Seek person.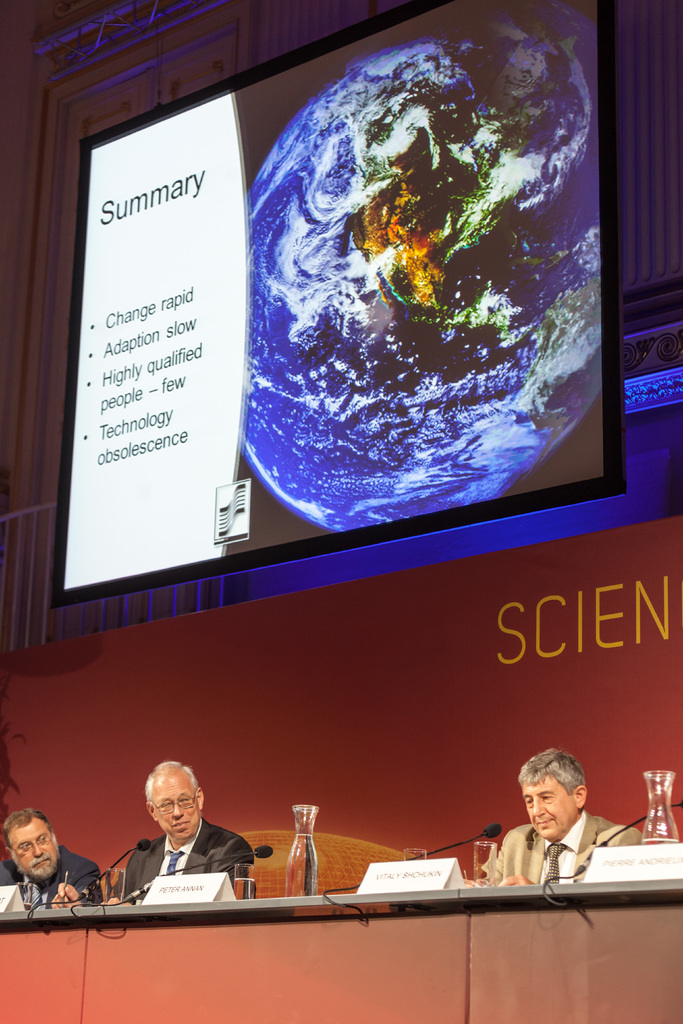
l=115, t=764, r=255, b=899.
